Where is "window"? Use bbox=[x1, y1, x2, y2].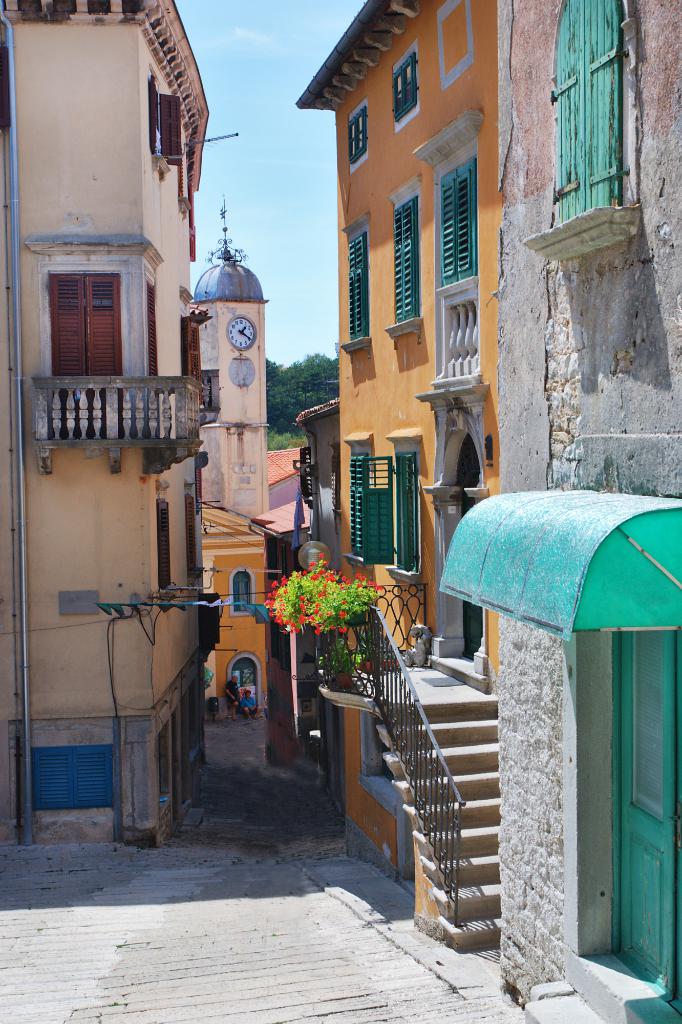
bbox=[340, 232, 377, 352].
